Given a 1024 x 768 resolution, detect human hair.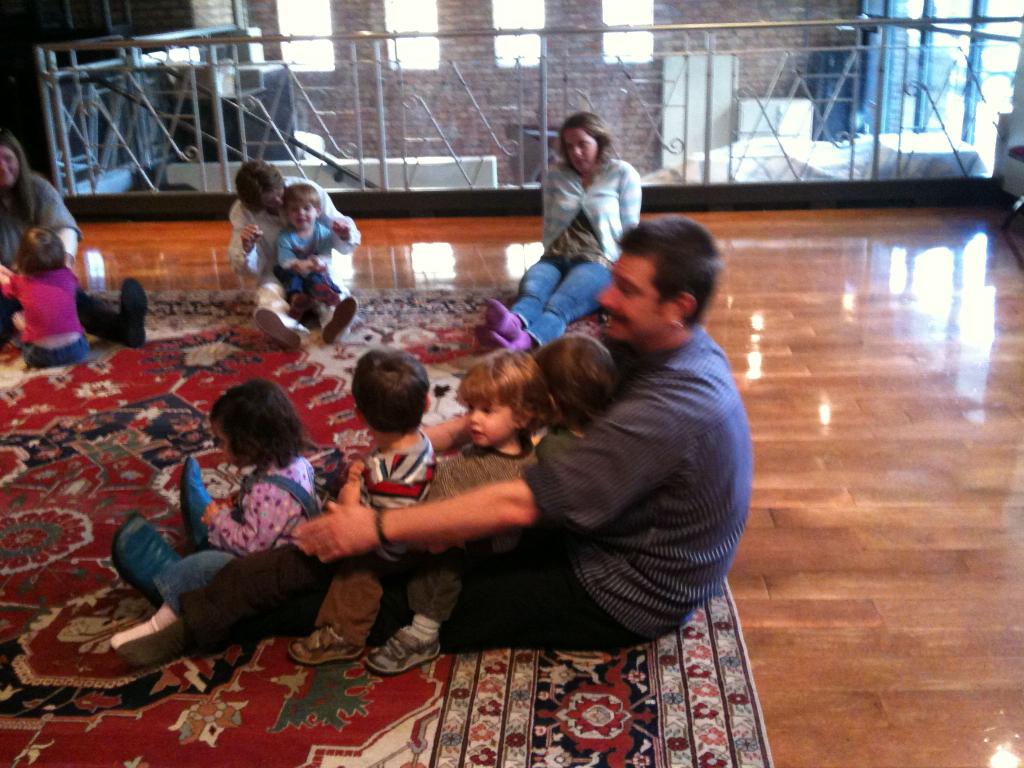
box(199, 384, 293, 486).
